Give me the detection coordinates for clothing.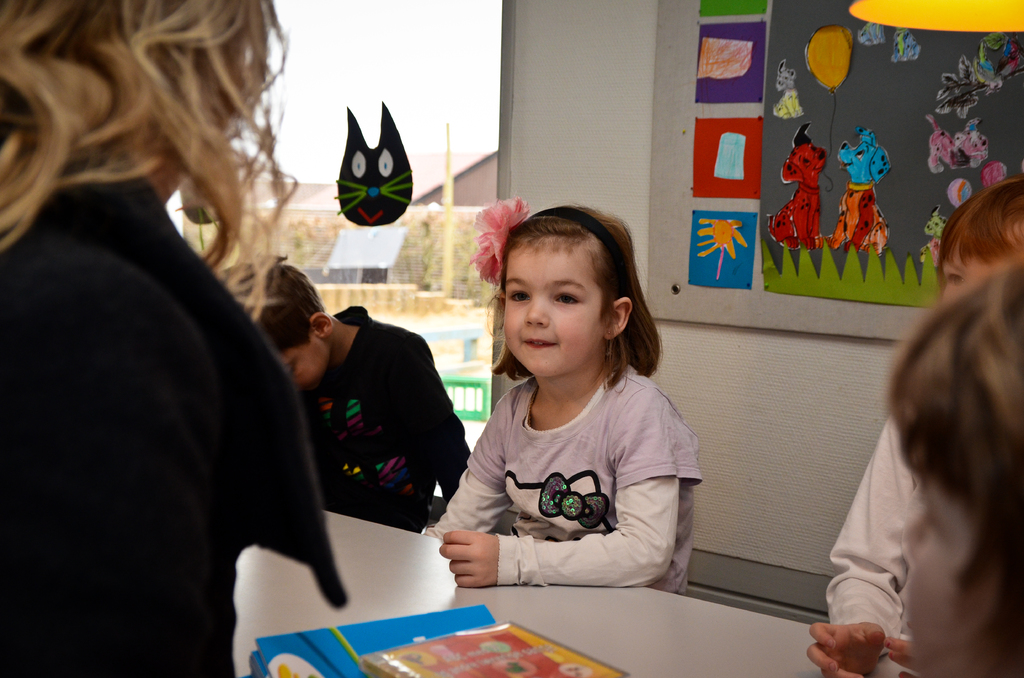
433:327:701:602.
